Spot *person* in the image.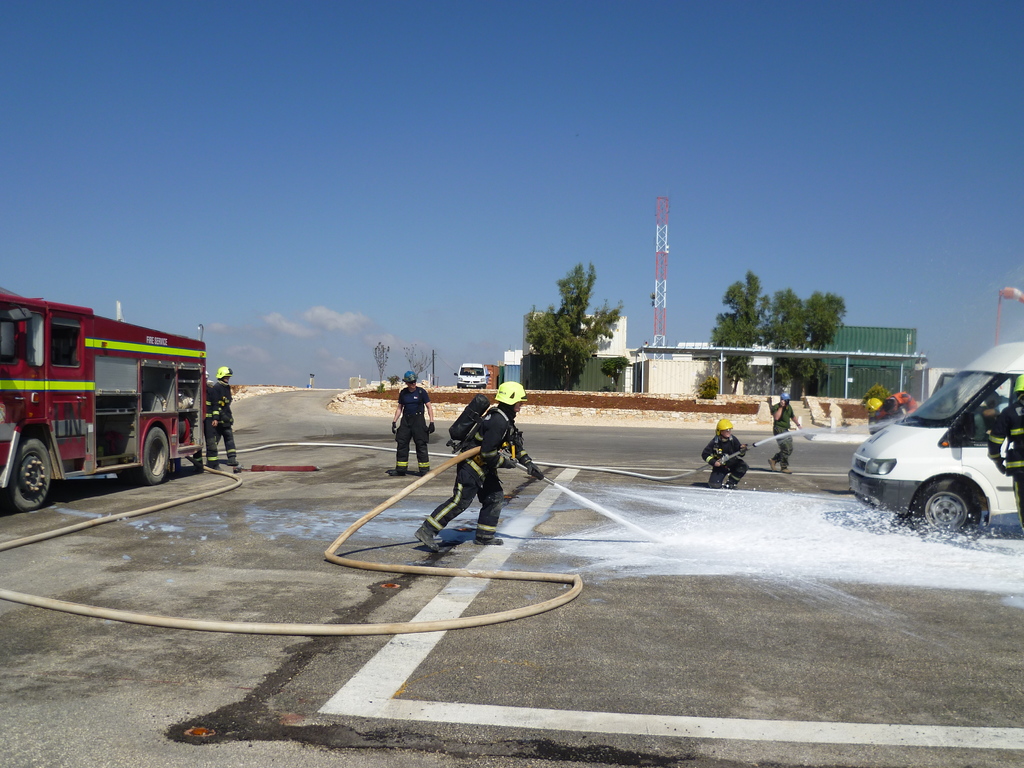
*person* found at l=990, t=380, r=1023, b=527.
